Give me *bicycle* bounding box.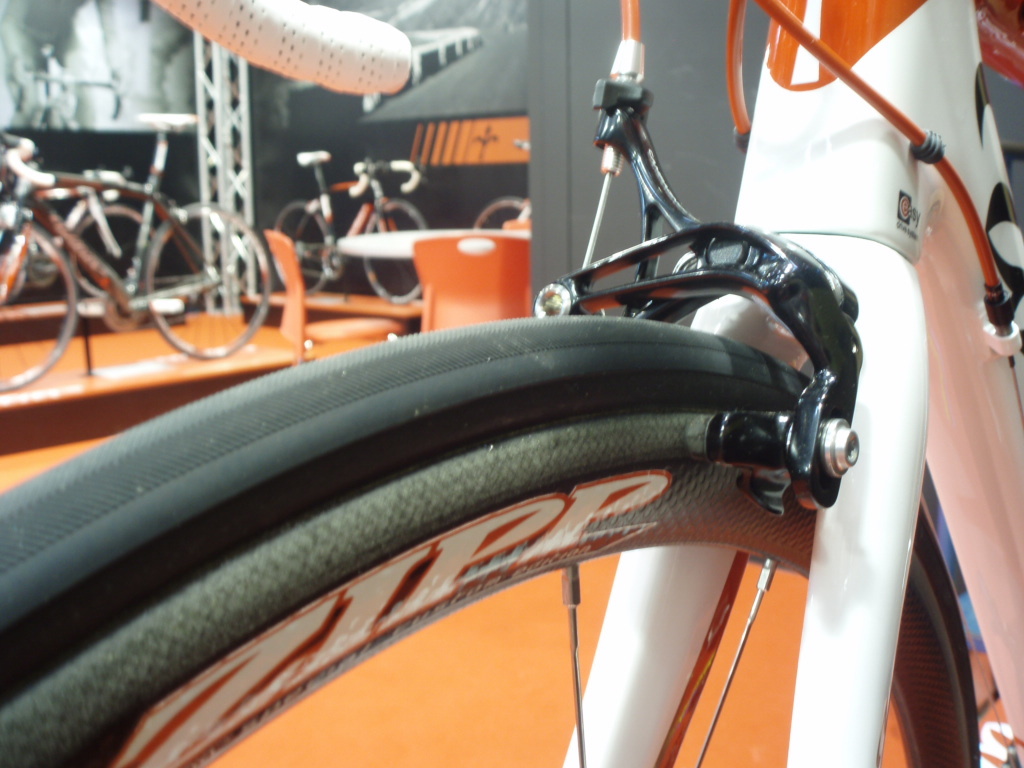
locate(0, 129, 159, 307).
